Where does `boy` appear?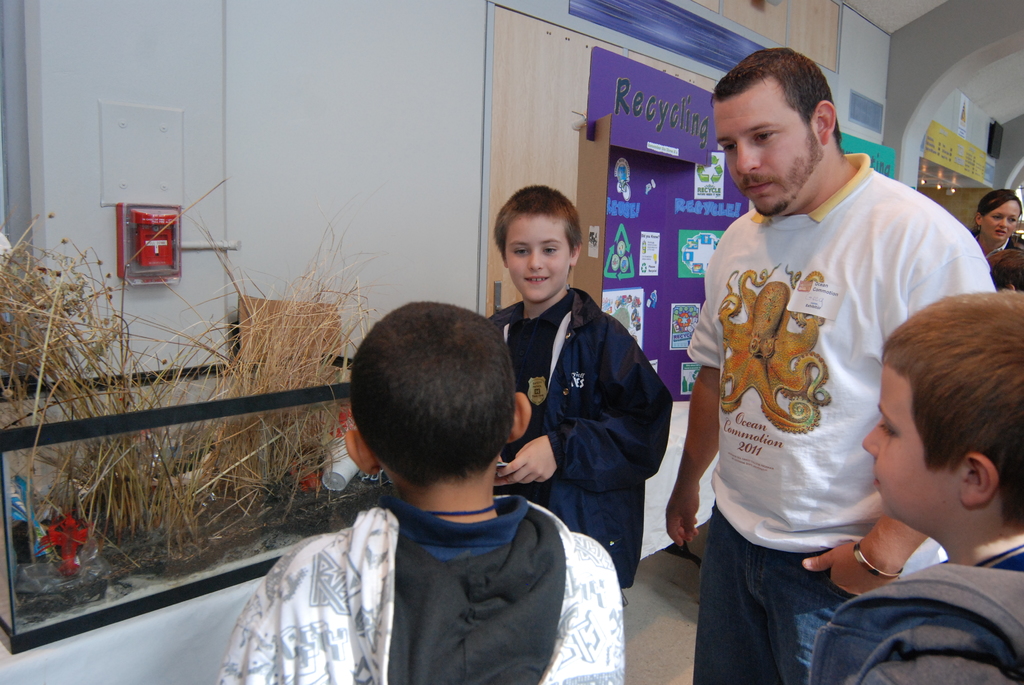
Appears at (213, 298, 628, 684).
